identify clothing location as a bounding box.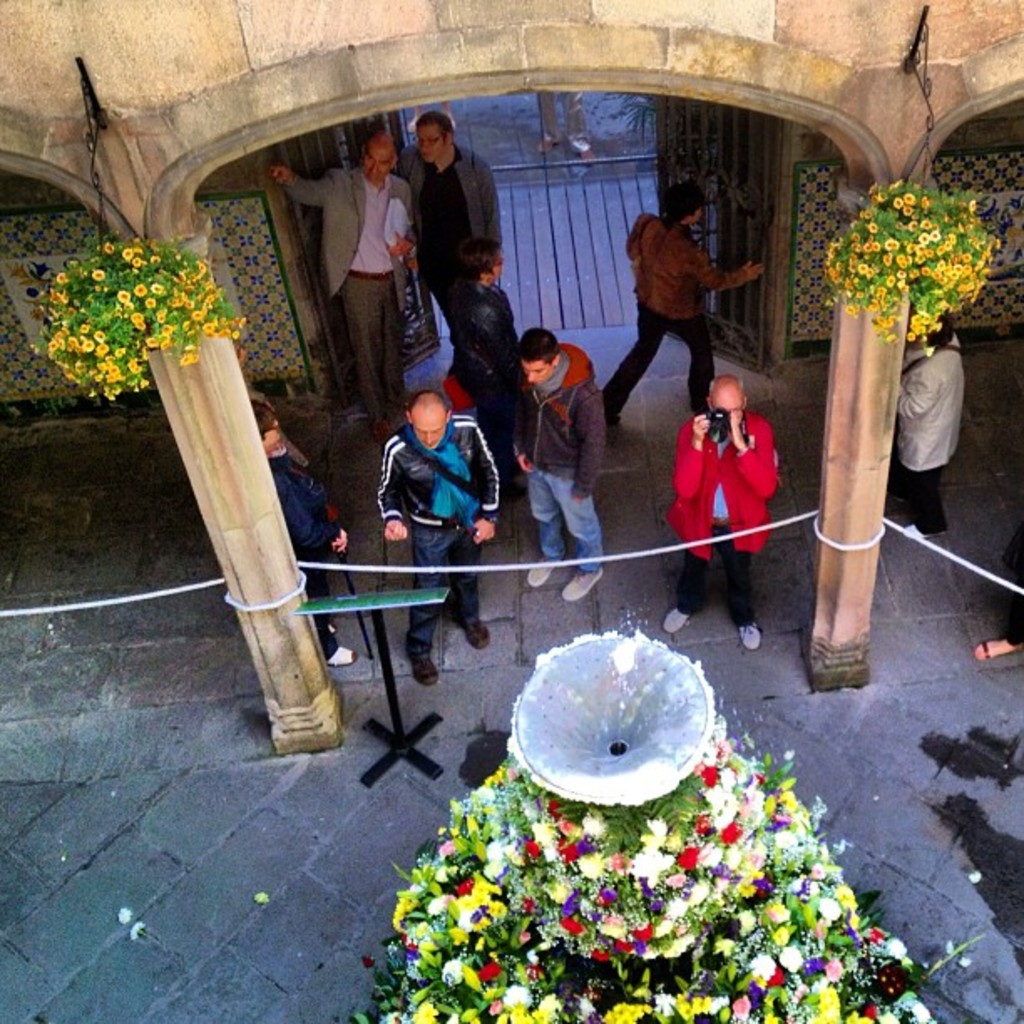
(left=398, top=530, right=495, bottom=664).
